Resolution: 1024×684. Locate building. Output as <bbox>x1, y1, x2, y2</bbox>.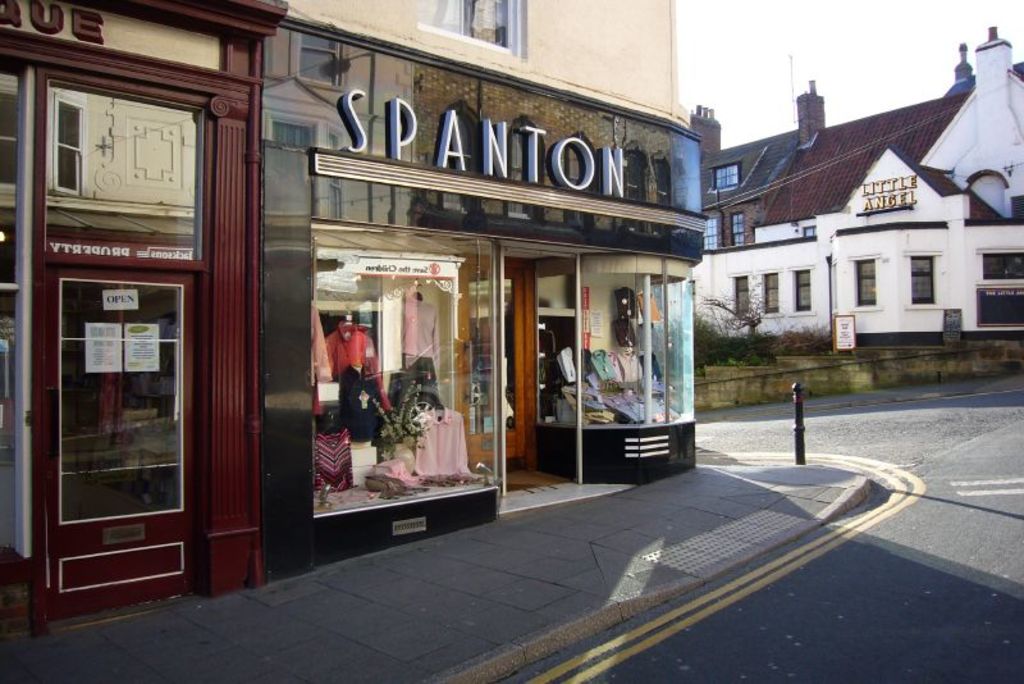
<bbox>0, 0, 709, 614</bbox>.
